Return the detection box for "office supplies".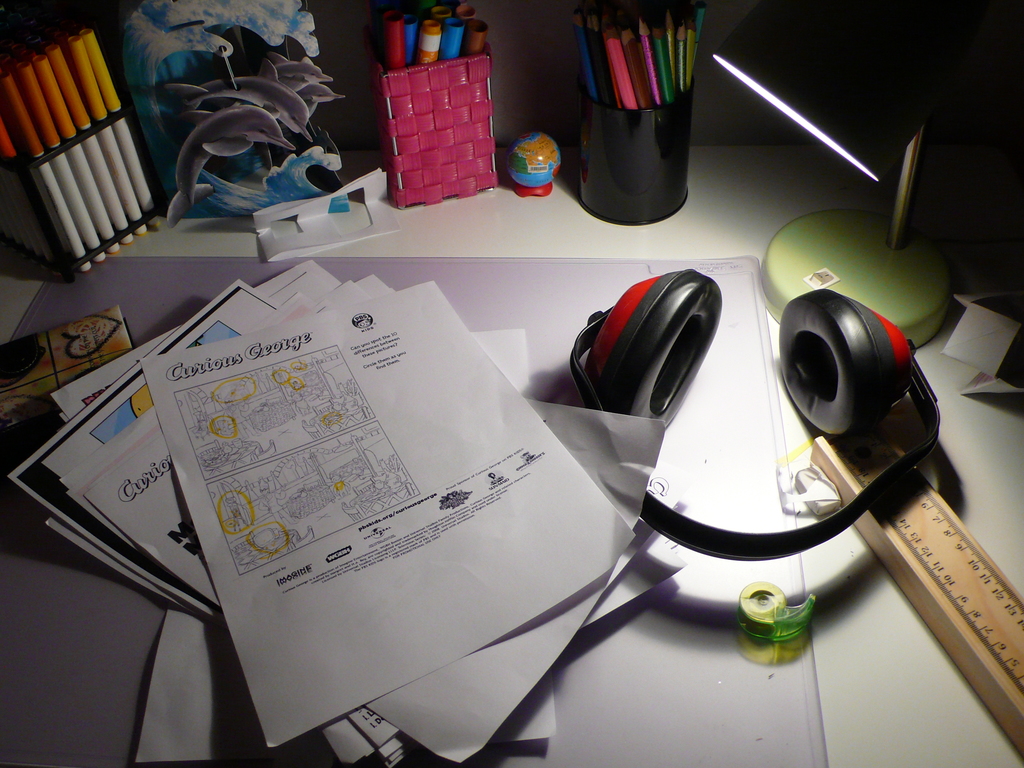
710/3/952/352.
